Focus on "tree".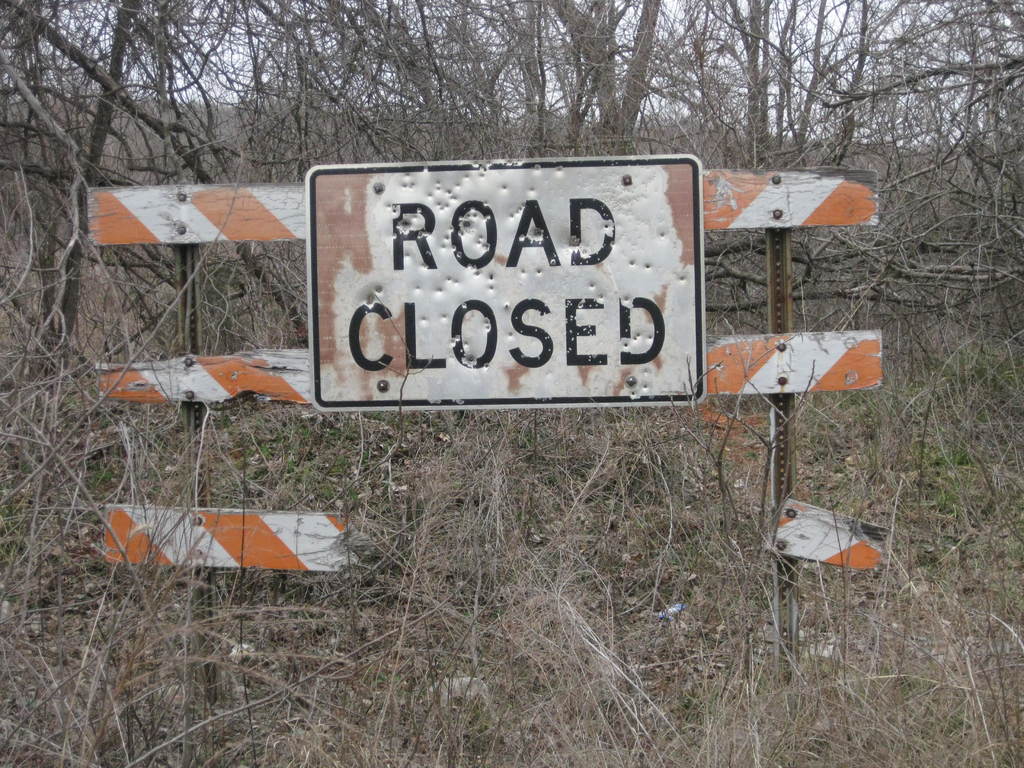
Focused at [left=922, top=11, right=1007, bottom=351].
